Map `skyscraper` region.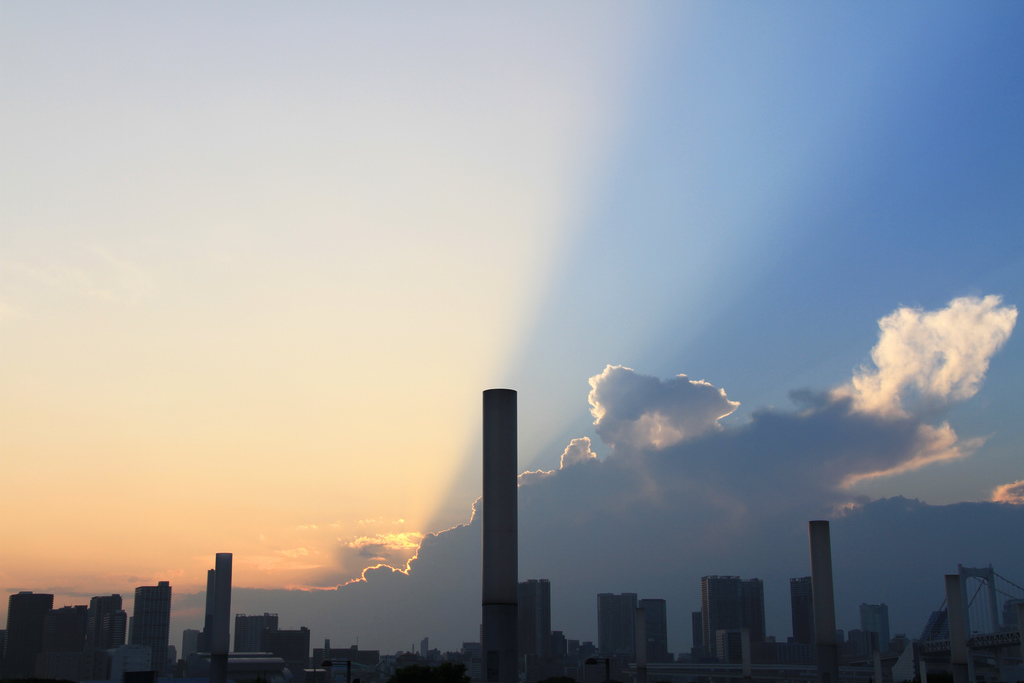
Mapped to box(480, 386, 515, 679).
